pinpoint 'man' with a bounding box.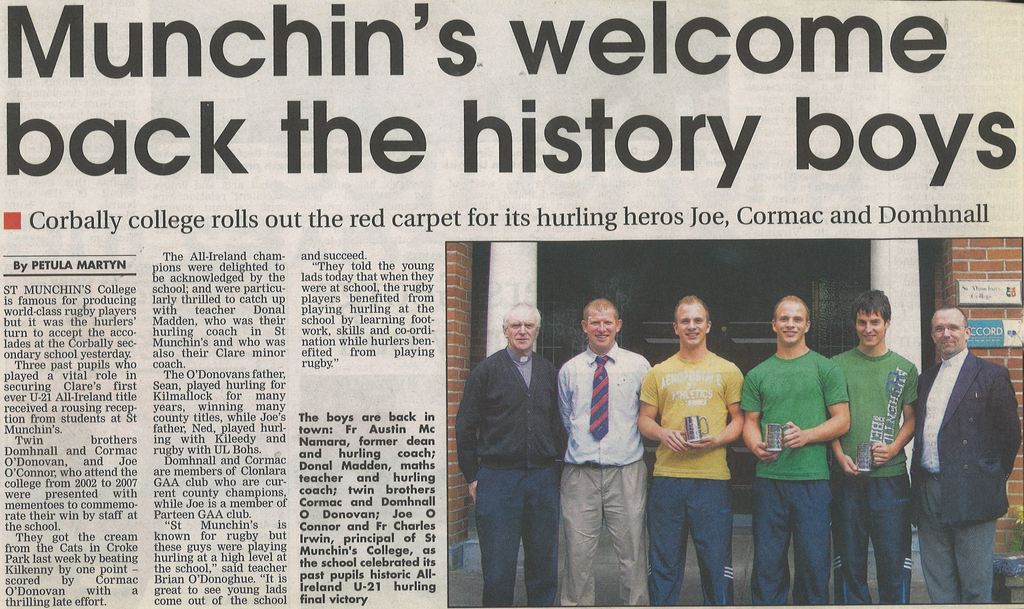
crop(640, 296, 740, 605).
